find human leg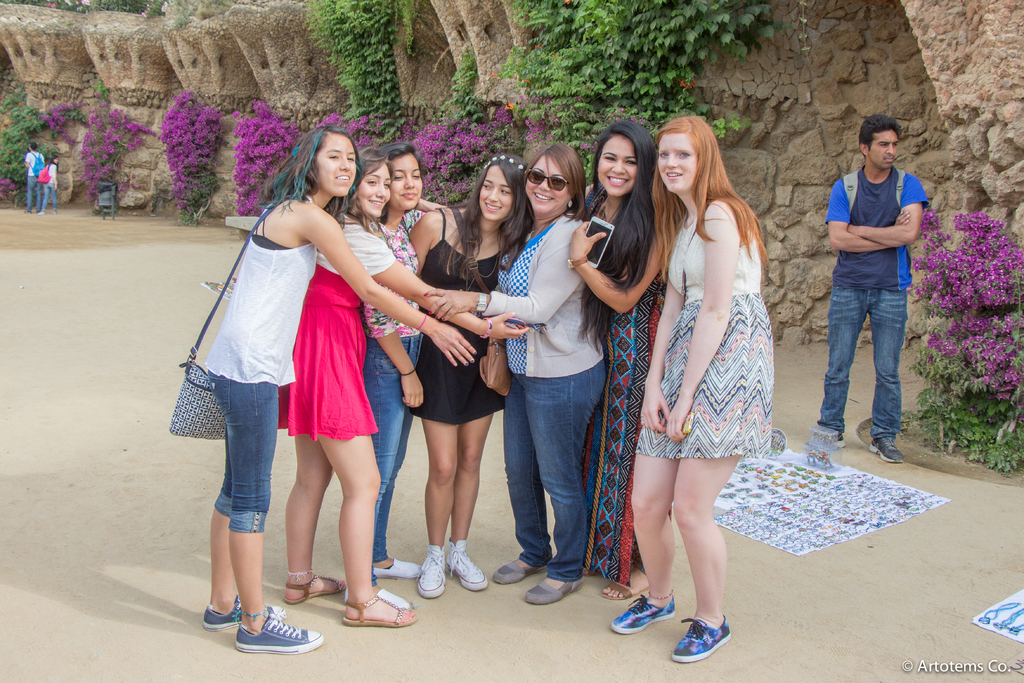
815:273:874:428
